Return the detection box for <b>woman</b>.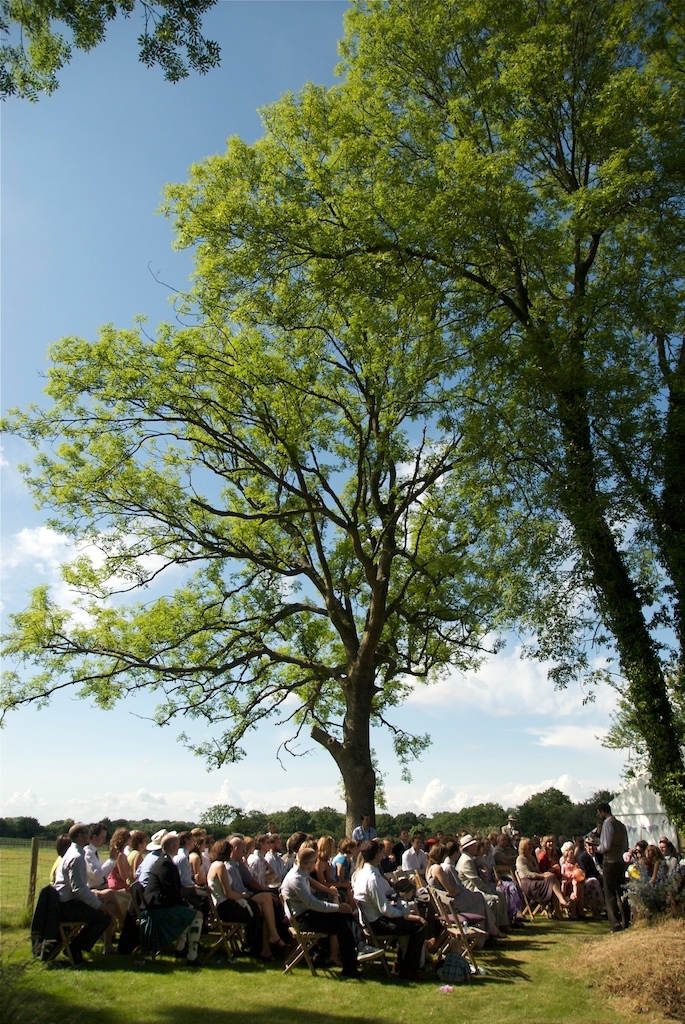
[left=124, top=828, right=148, bottom=872].
